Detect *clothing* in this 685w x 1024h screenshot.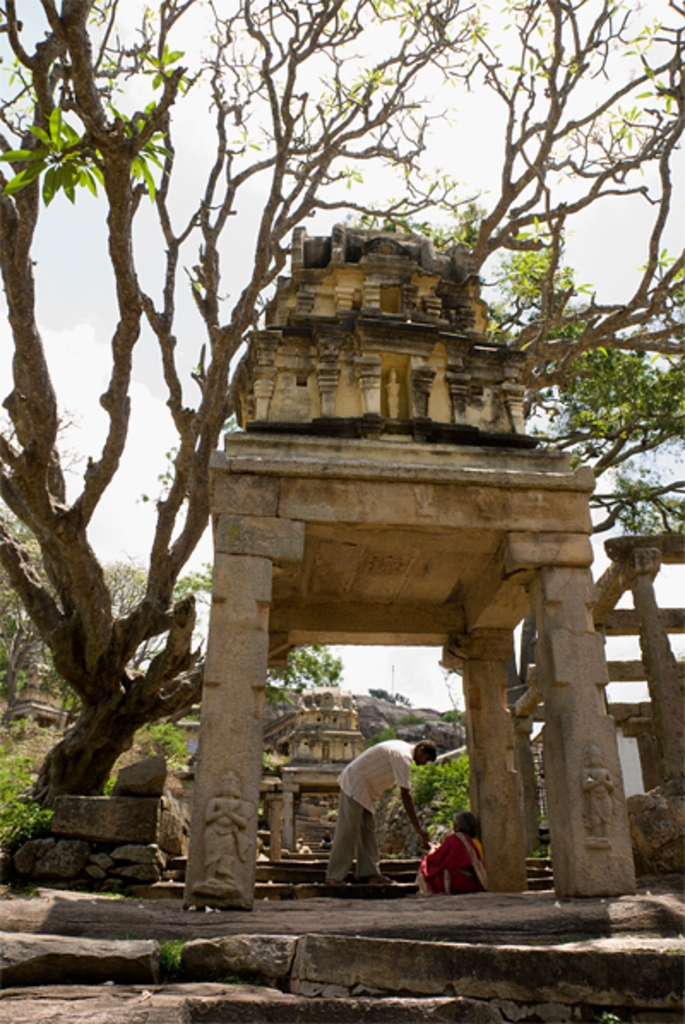
Detection: [404, 836, 481, 890].
